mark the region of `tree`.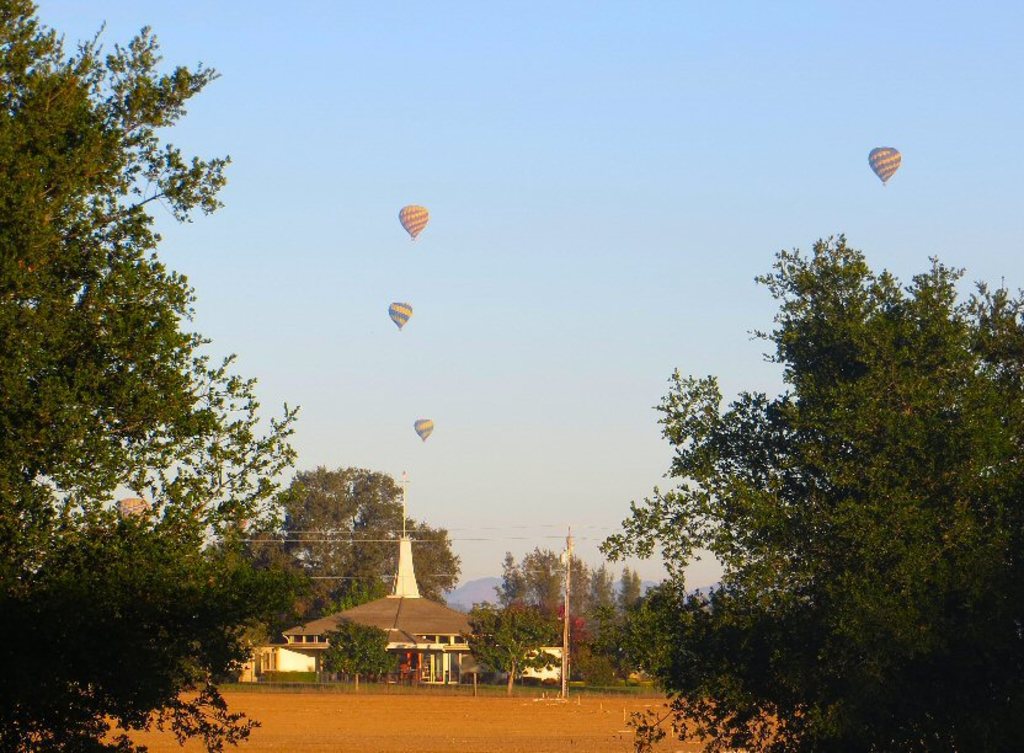
Region: (23,48,293,709).
